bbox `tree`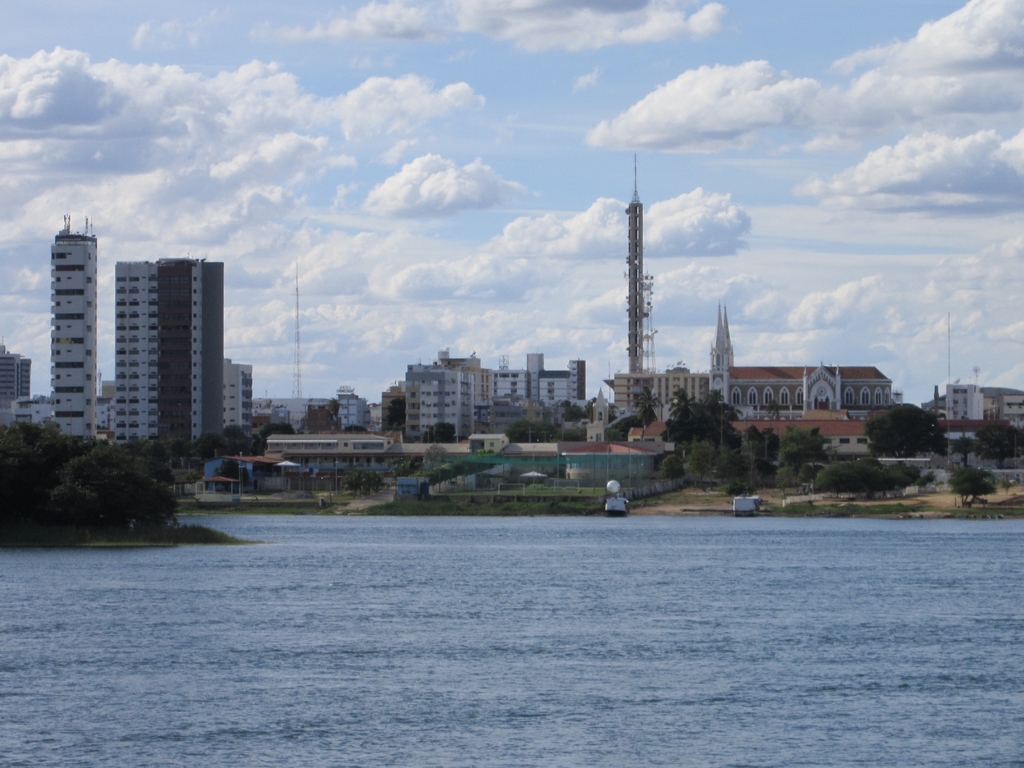
{"left": 970, "top": 422, "right": 1023, "bottom": 470}
